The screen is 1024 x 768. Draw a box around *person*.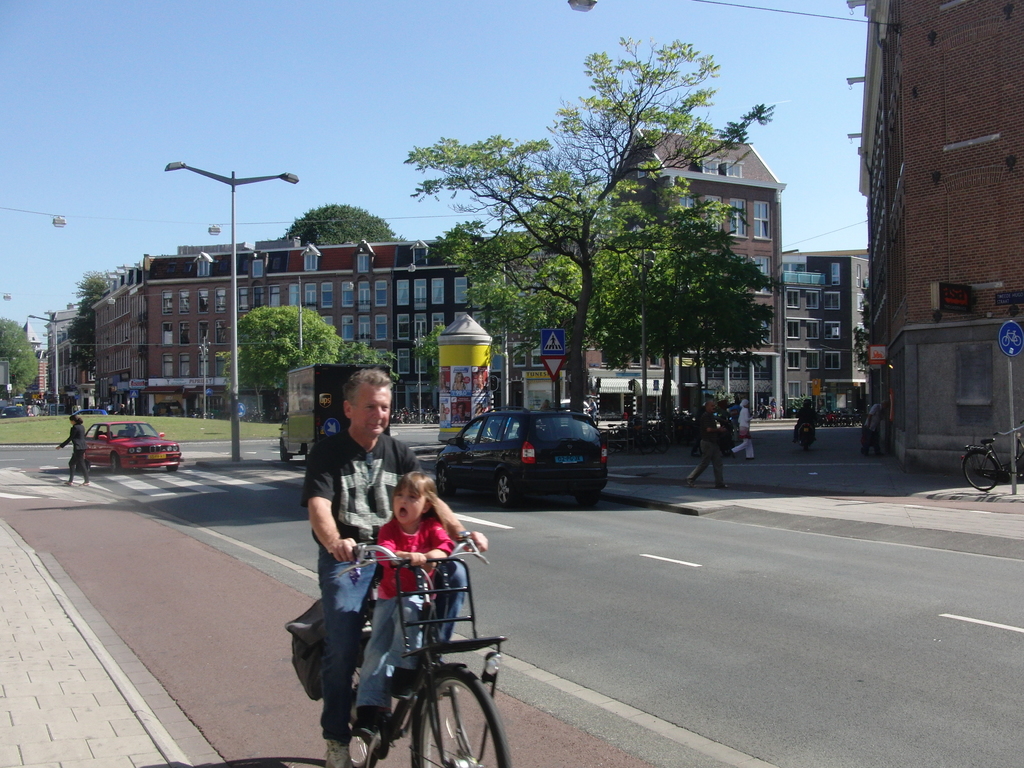
region(540, 400, 553, 426).
